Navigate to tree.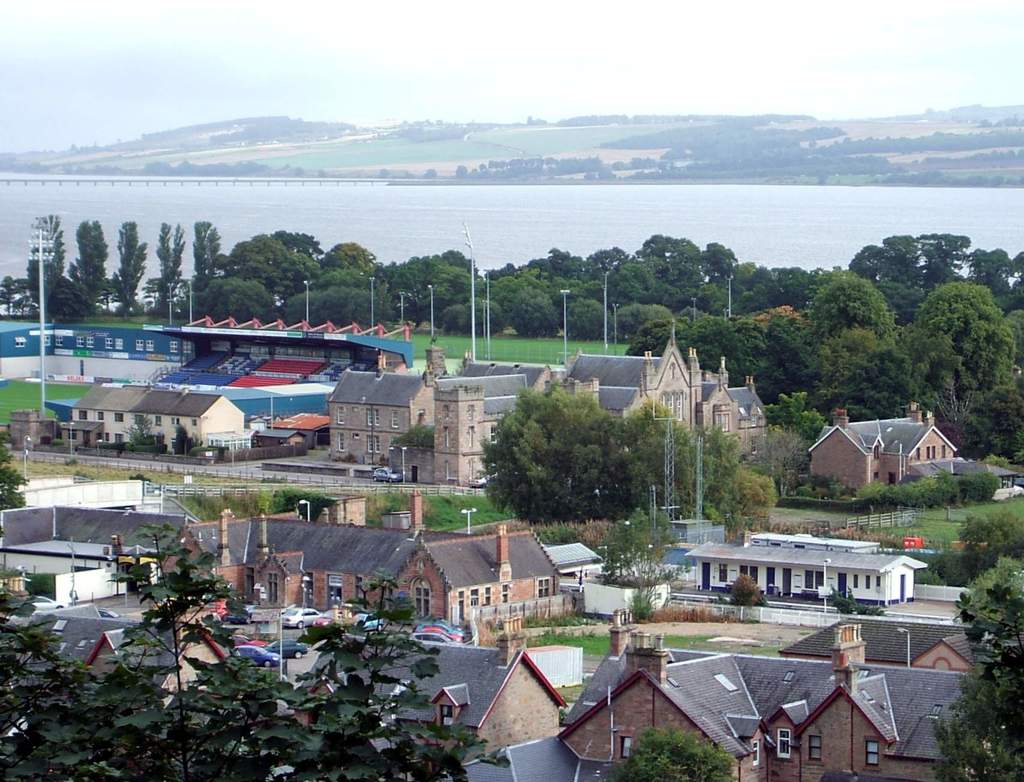
Navigation target: <region>195, 219, 220, 274</region>.
